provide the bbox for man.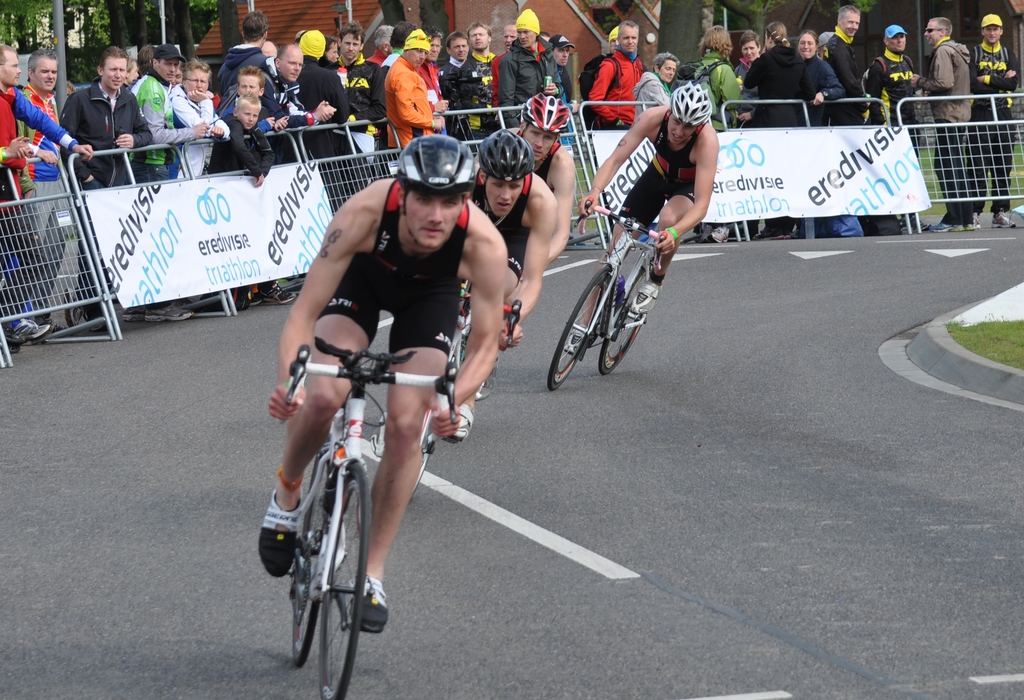
left=490, top=7, right=557, bottom=131.
